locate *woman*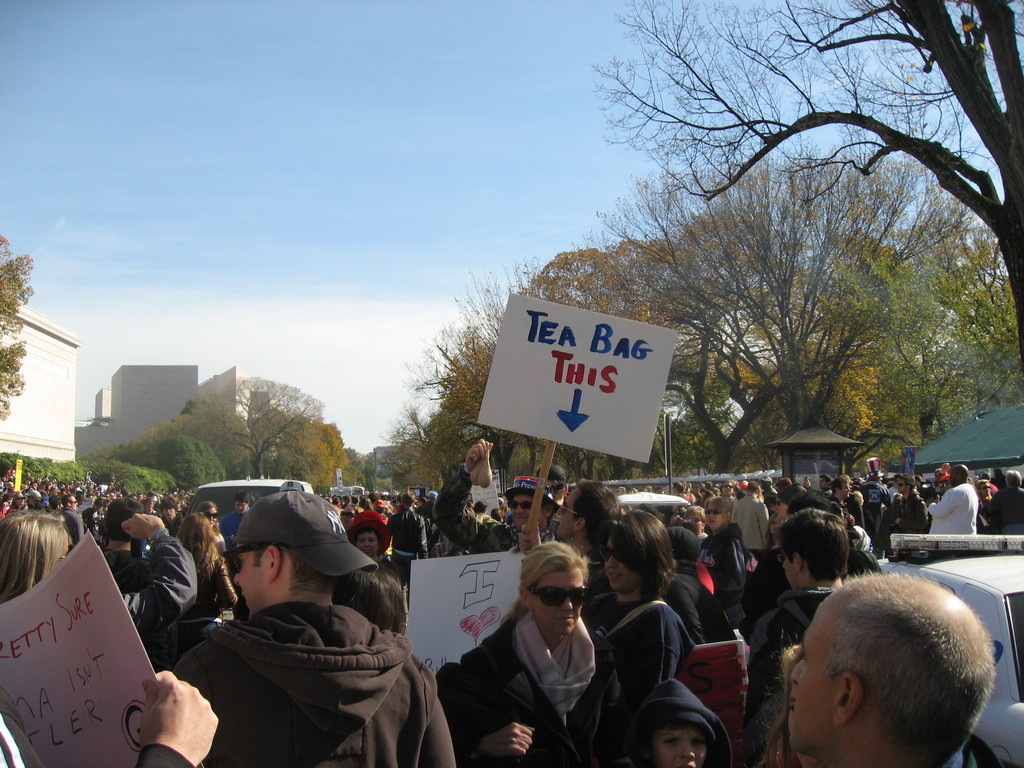
locate(170, 515, 232, 664)
